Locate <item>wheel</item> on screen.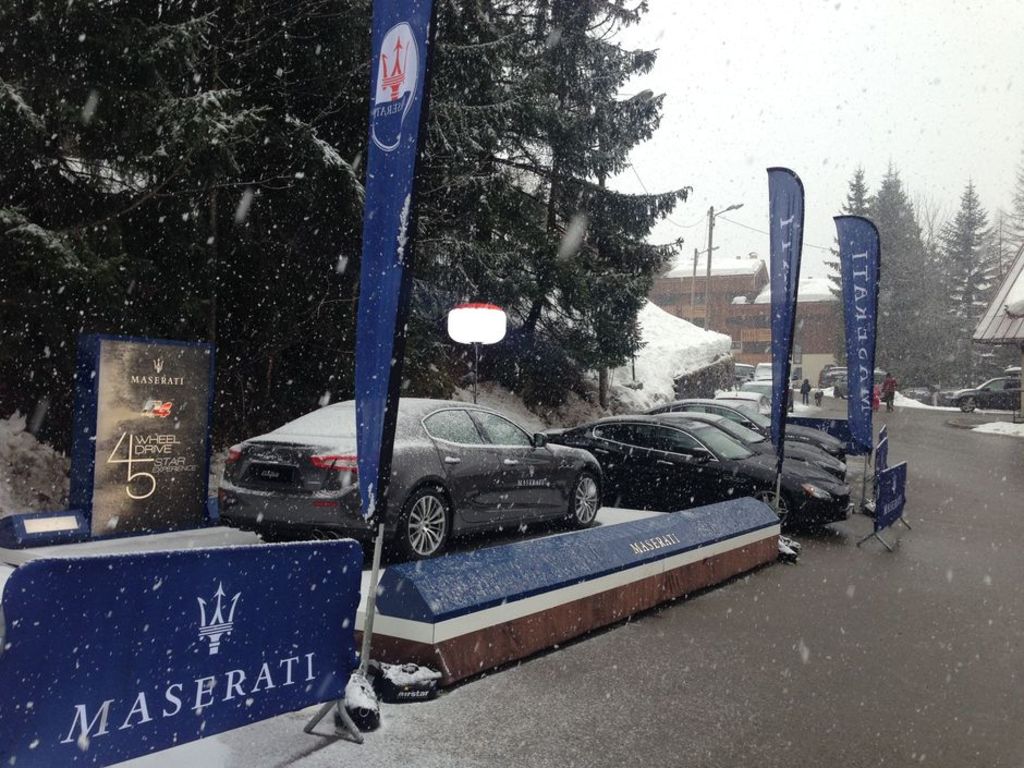
On screen at crop(395, 485, 454, 563).
